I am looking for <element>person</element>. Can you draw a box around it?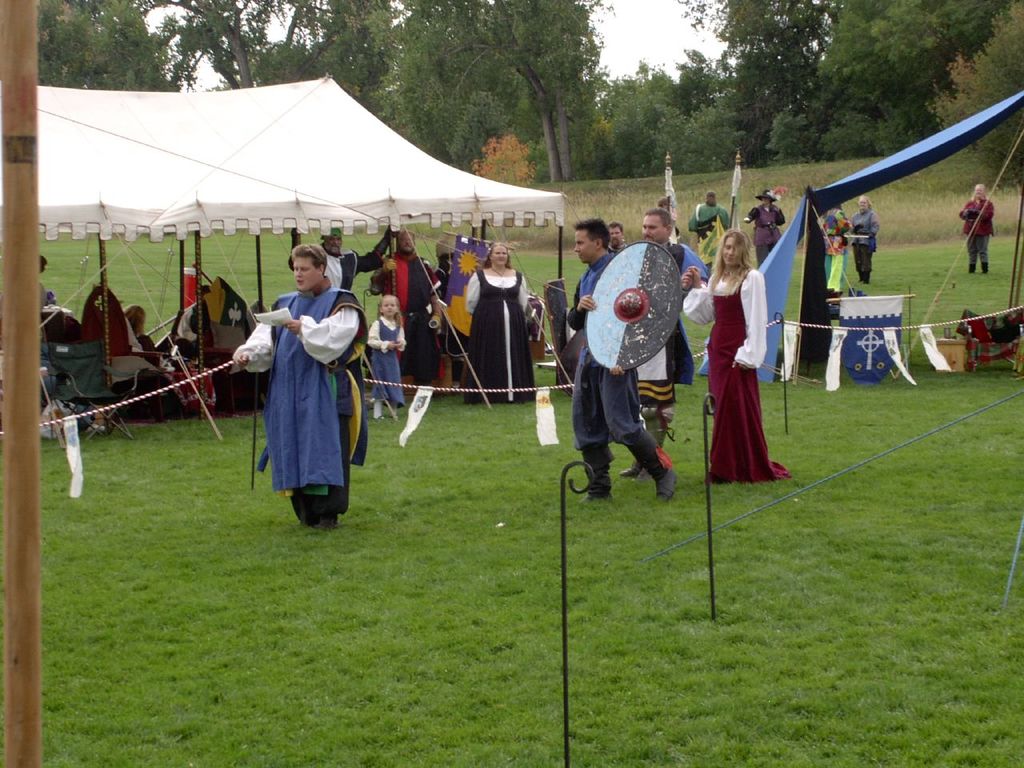
Sure, the bounding box is {"left": 178, "top": 279, "right": 218, "bottom": 359}.
